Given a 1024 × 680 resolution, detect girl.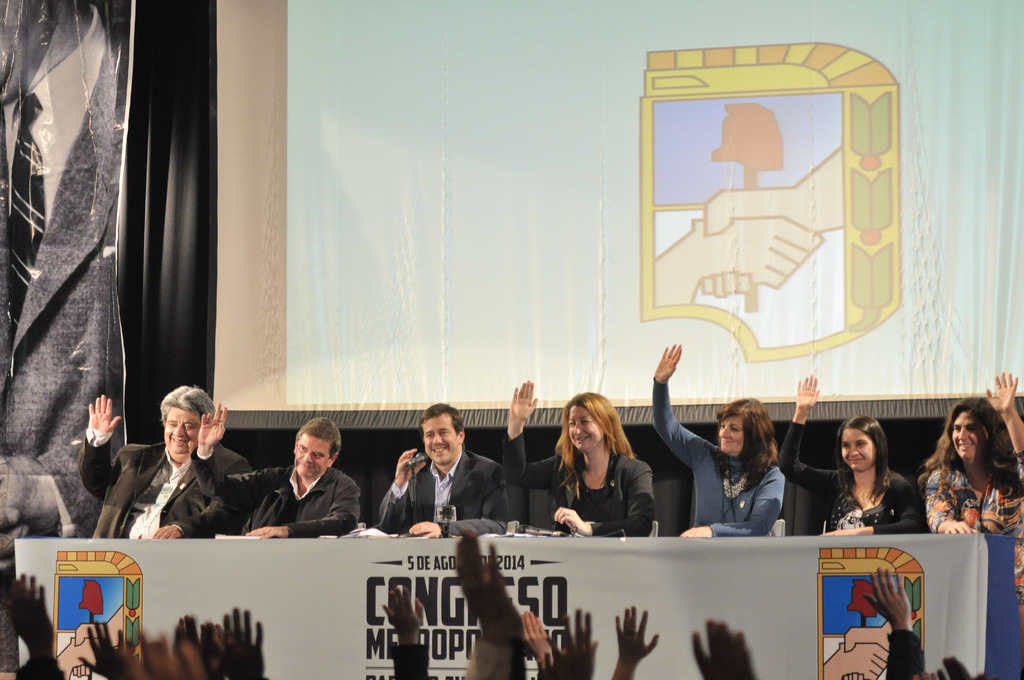
[780, 374, 926, 534].
